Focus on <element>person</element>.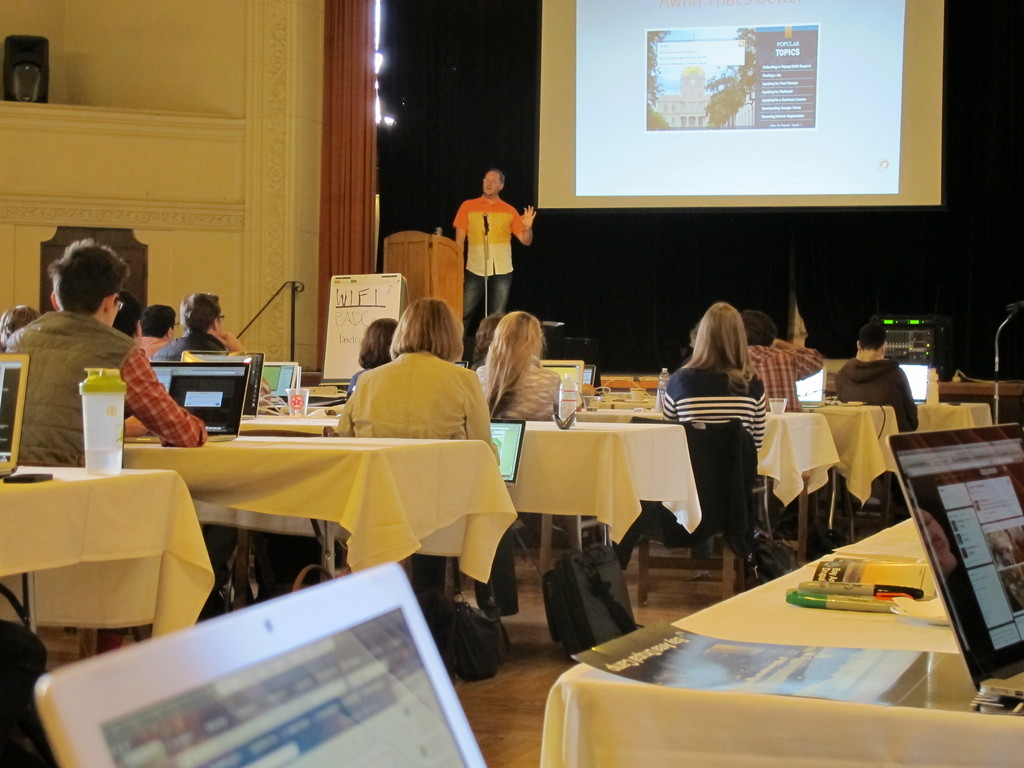
Focused at {"x1": 470, "y1": 311, "x2": 501, "y2": 371}.
